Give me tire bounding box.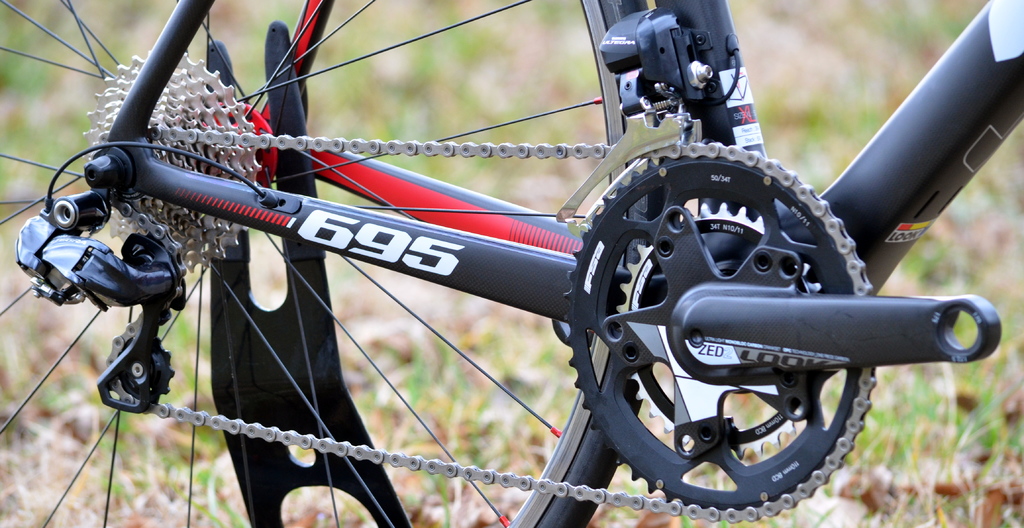
crop(519, 0, 643, 527).
